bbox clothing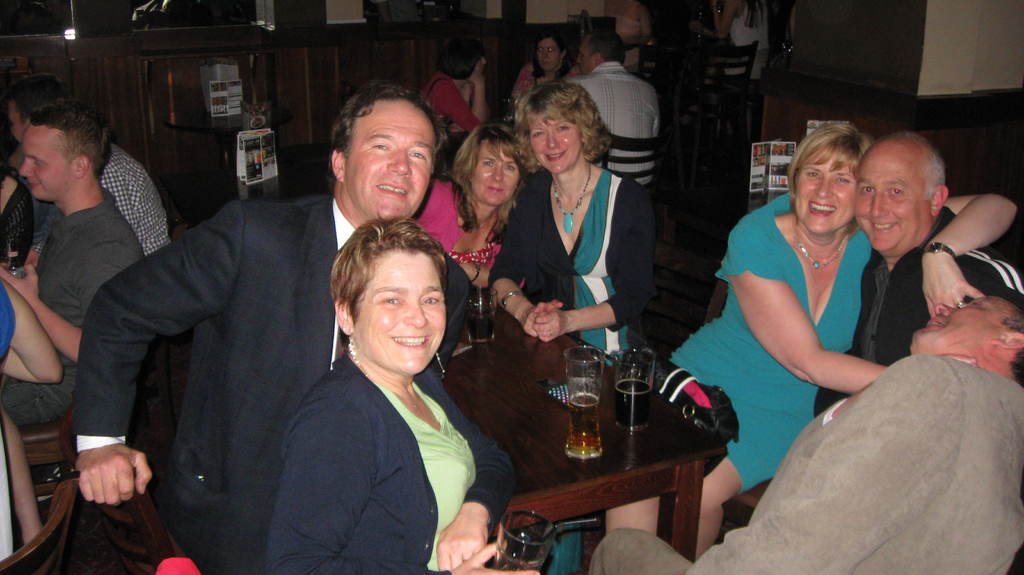
488, 165, 649, 364
